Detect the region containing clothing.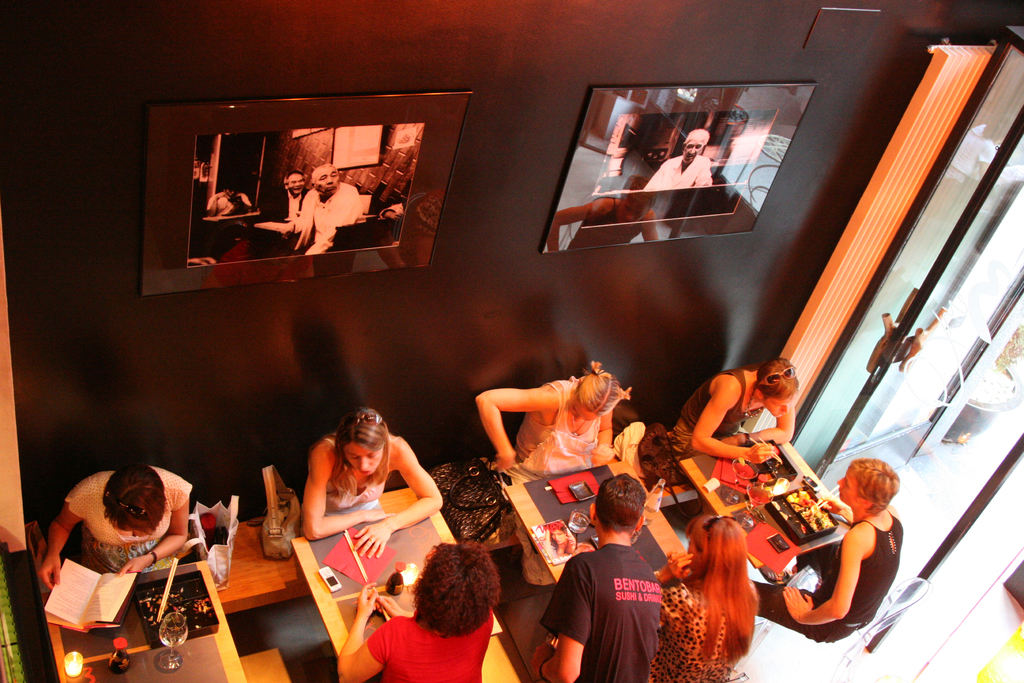
<box>296,187,361,255</box>.
